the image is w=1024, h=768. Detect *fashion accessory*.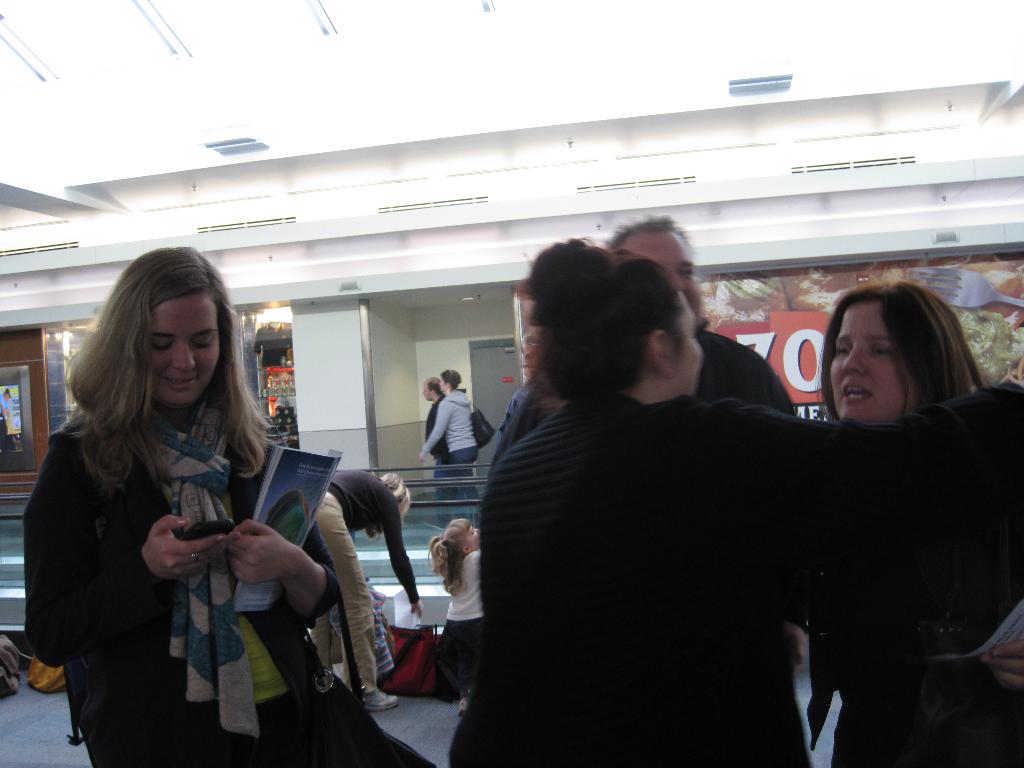
Detection: (191, 553, 201, 562).
